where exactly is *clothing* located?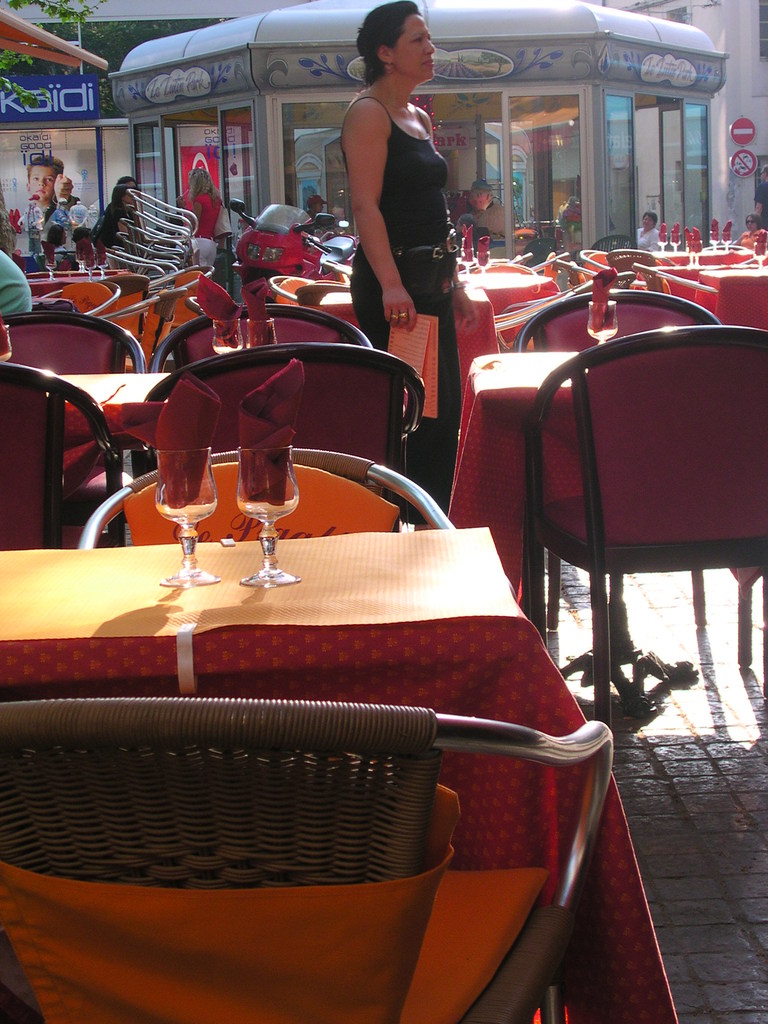
Its bounding box is 108, 209, 138, 253.
